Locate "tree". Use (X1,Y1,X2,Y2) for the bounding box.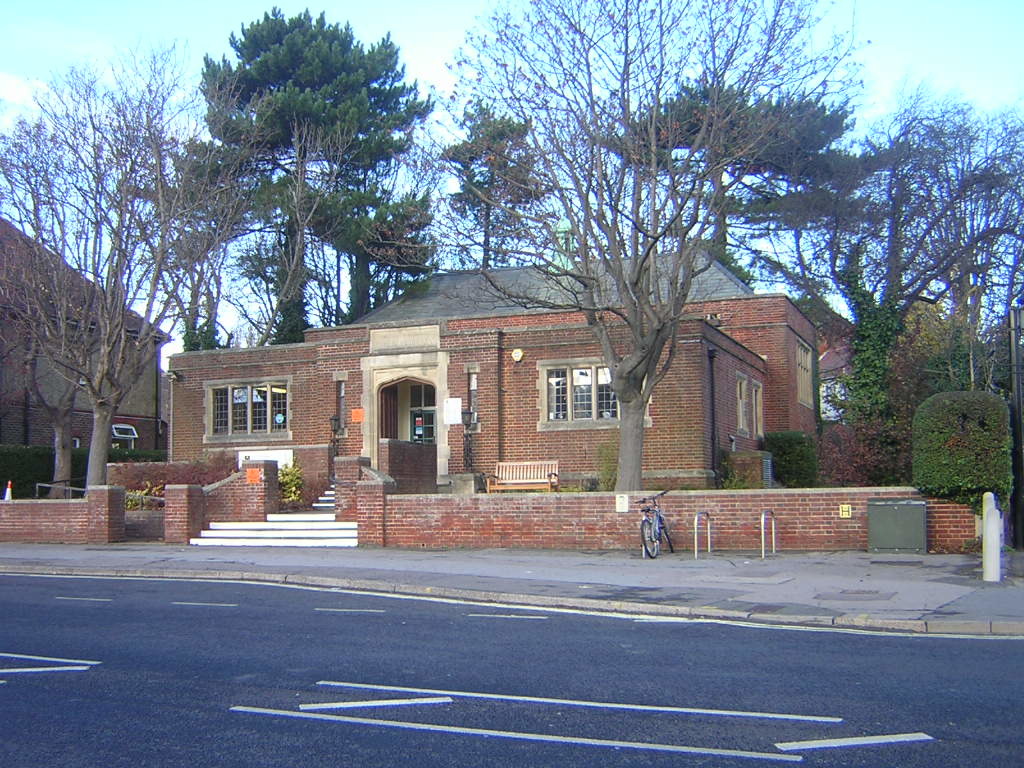
(438,112,550,276).
